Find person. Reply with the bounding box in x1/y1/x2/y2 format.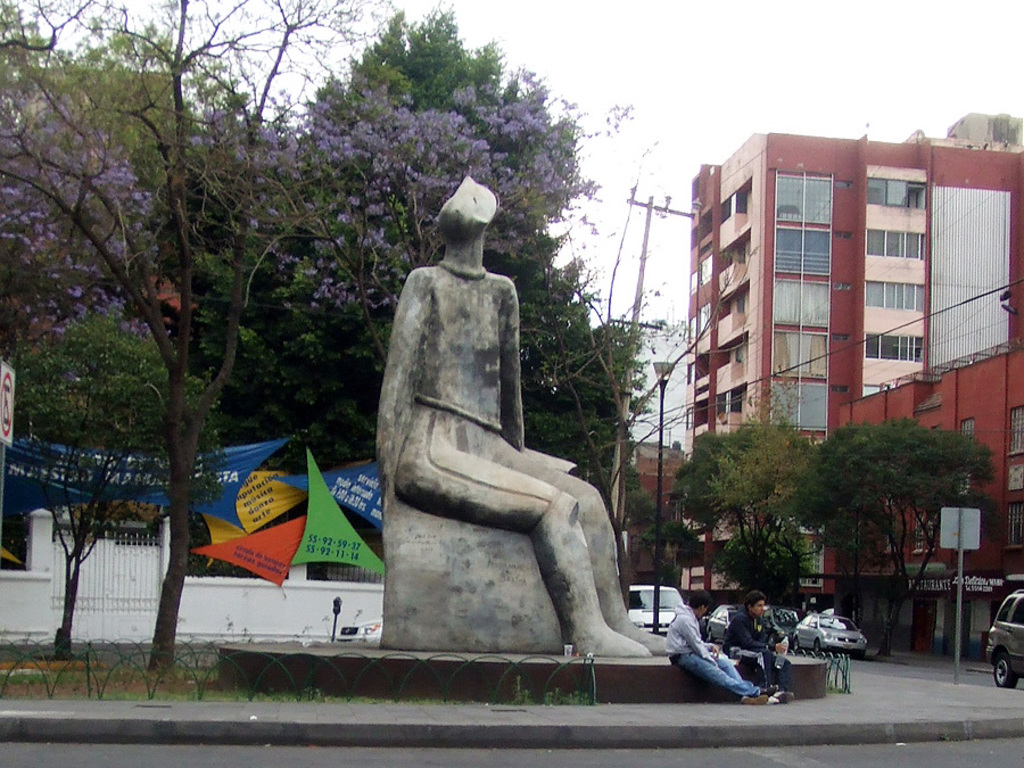
726/589/791/708.
